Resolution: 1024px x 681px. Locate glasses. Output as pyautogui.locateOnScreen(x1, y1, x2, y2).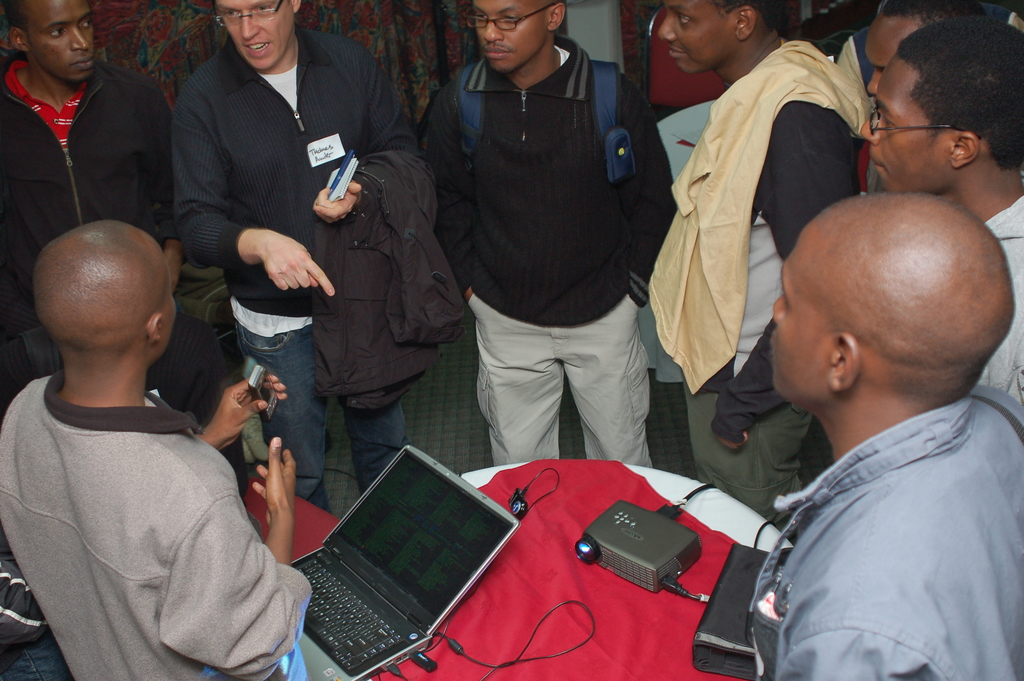
pyautogui.locateOnScreen(868, 99, 973, 136).
